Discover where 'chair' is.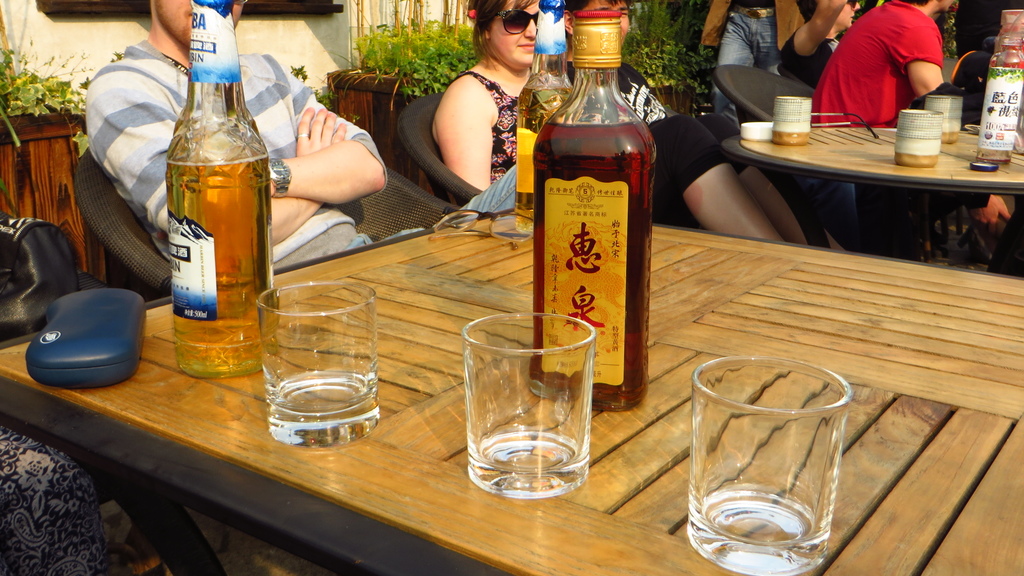
Discovered at select_region(406, 88, 517, 210).
